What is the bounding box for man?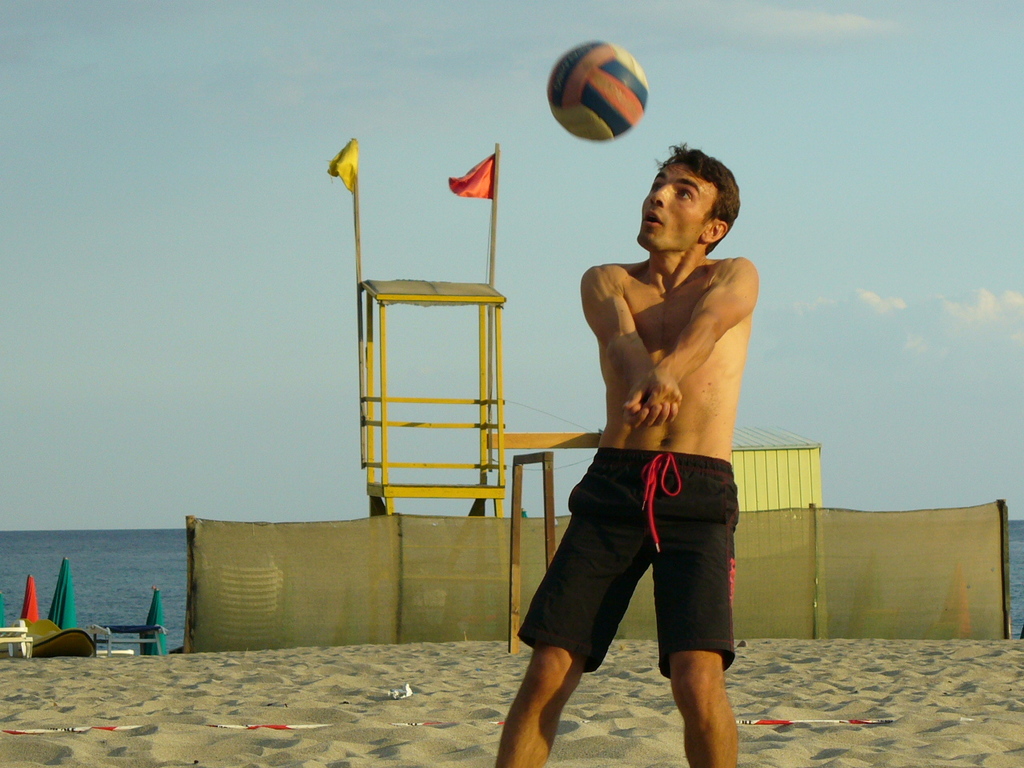
<region>486, 144, 765, 767</region>.
